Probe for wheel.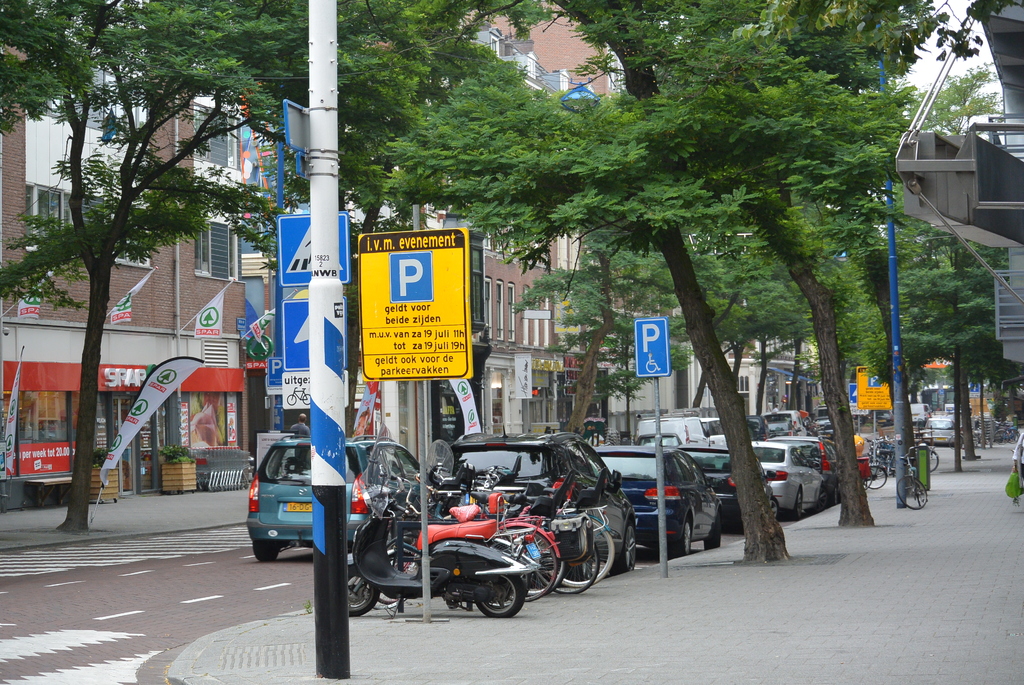
Probe result: detection(995, 429, 1010, 444).
